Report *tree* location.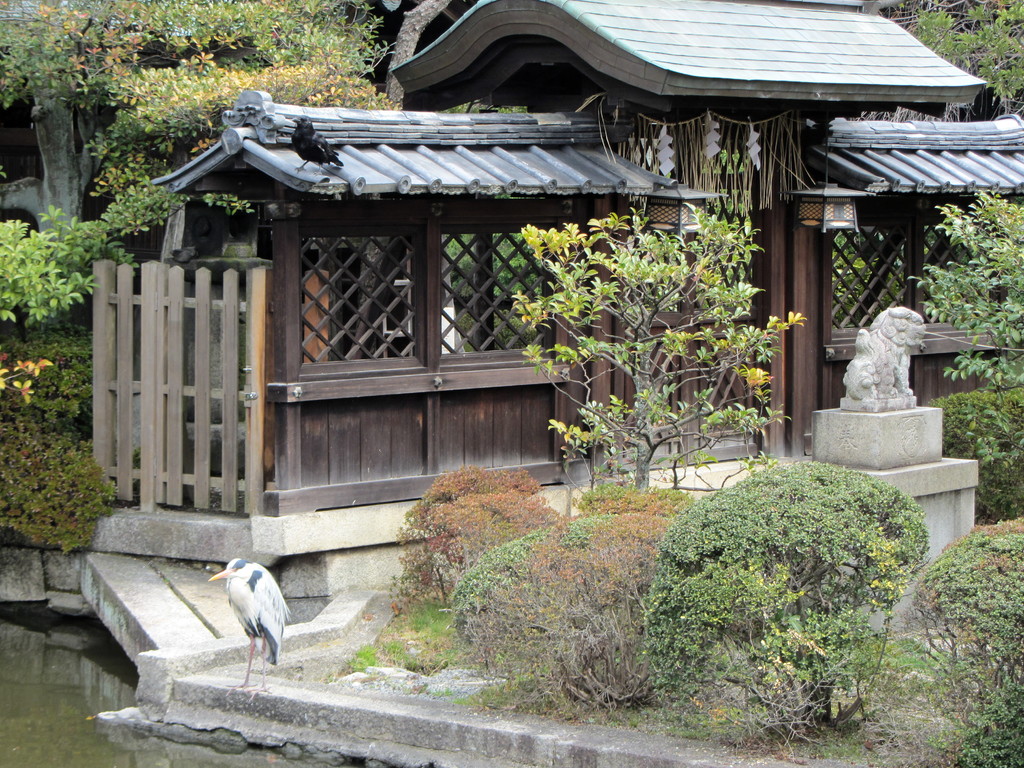
Report: <region>0, 0, 401, 246</region>.
